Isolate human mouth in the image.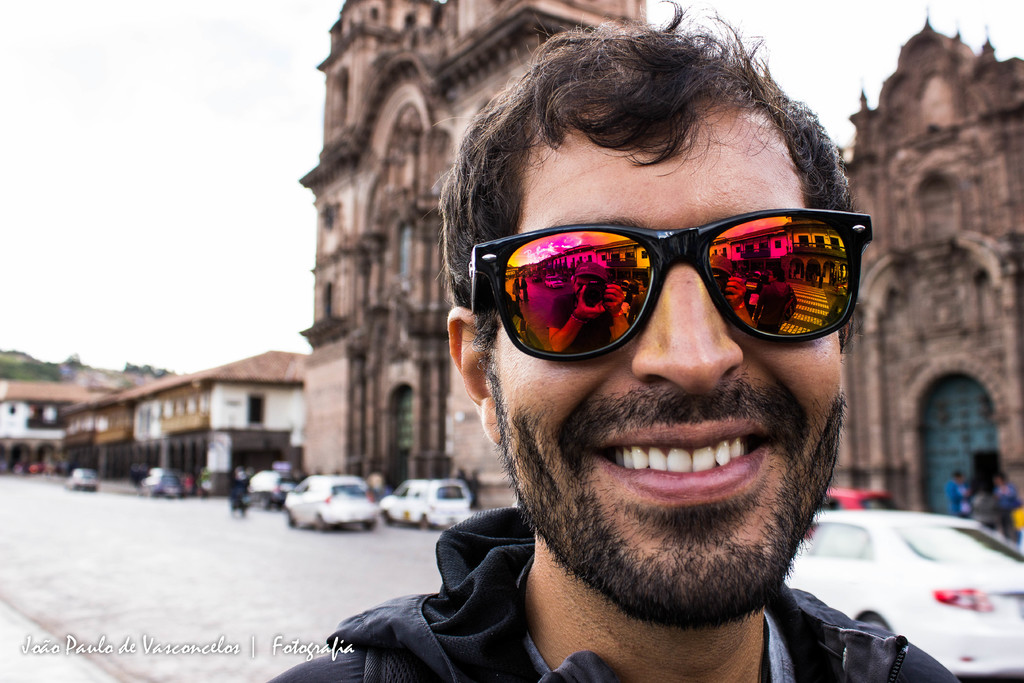
Isolated region: x1=588 y1=416 x2=772 y2=500.
